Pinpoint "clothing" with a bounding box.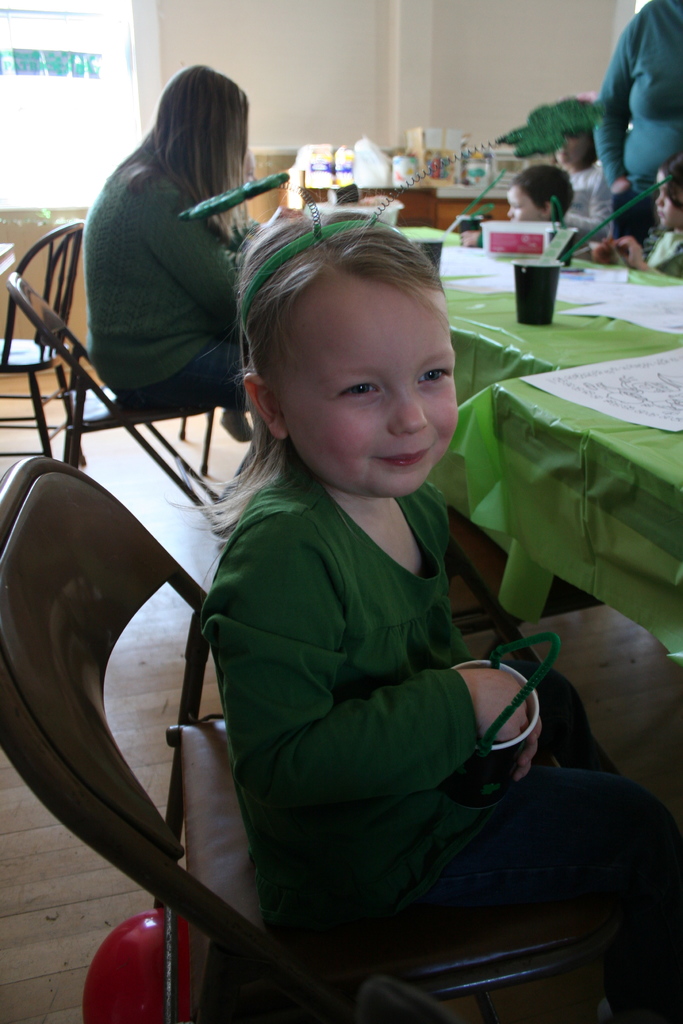
bbox=(190, 431, 682, 957).
